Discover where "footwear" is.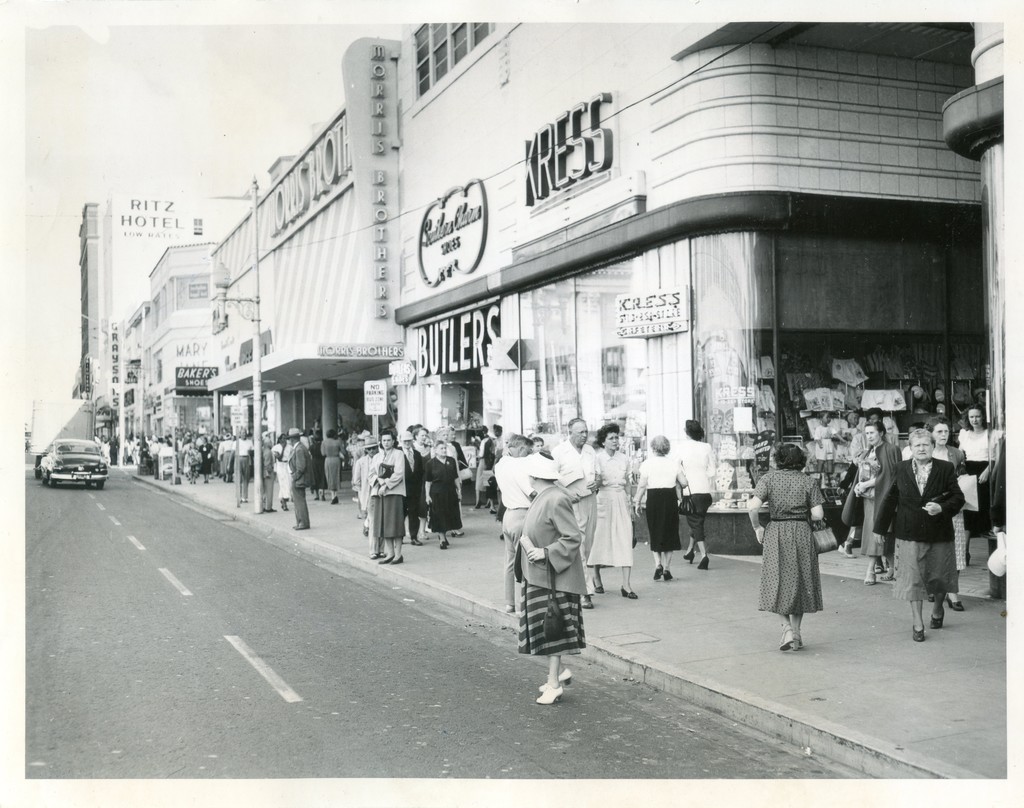
Discovered at 488,510,497,514.
